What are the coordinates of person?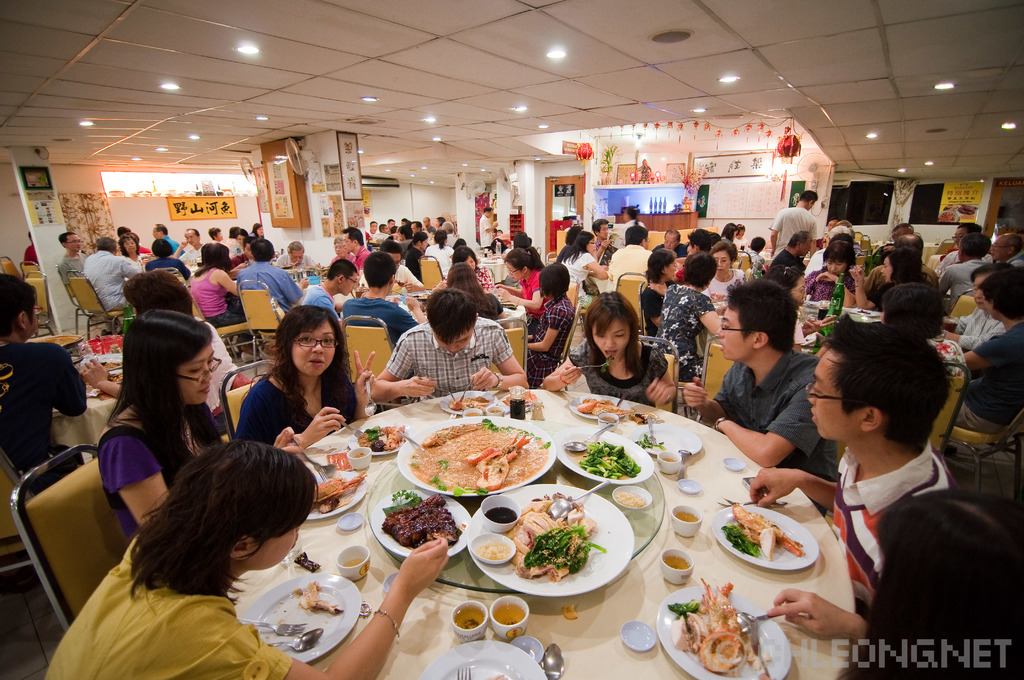
left=209, top=226, right=226, bottom=240.
